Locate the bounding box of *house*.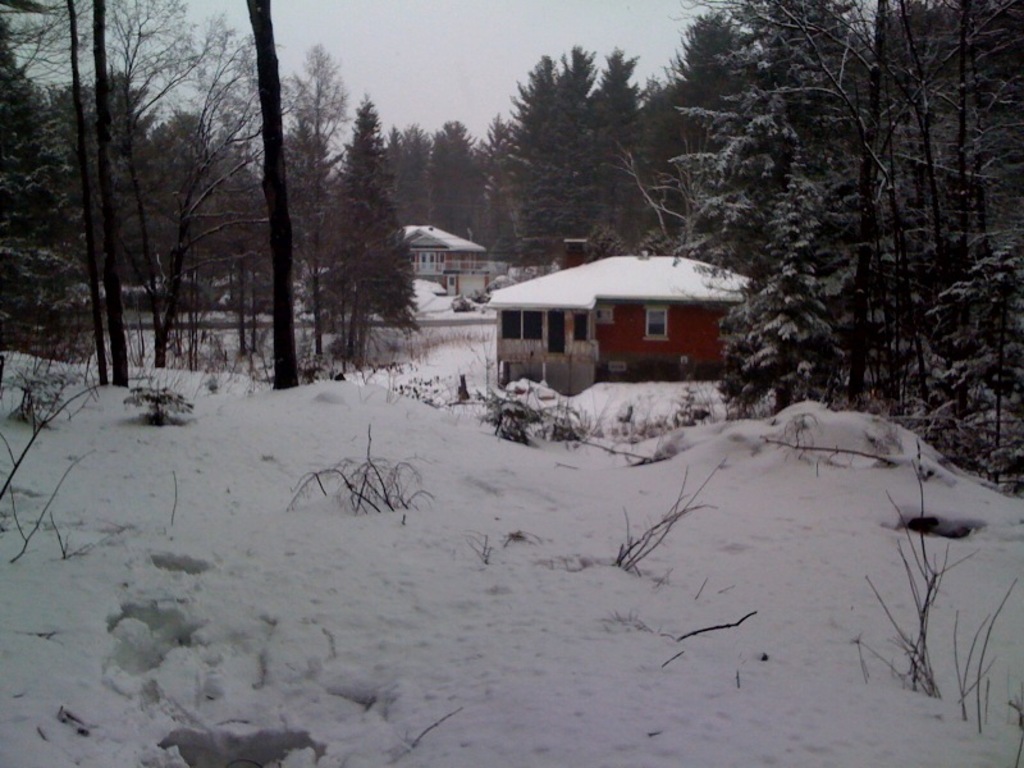
Bounding box: bbox=(401, 225, 480, 293).
